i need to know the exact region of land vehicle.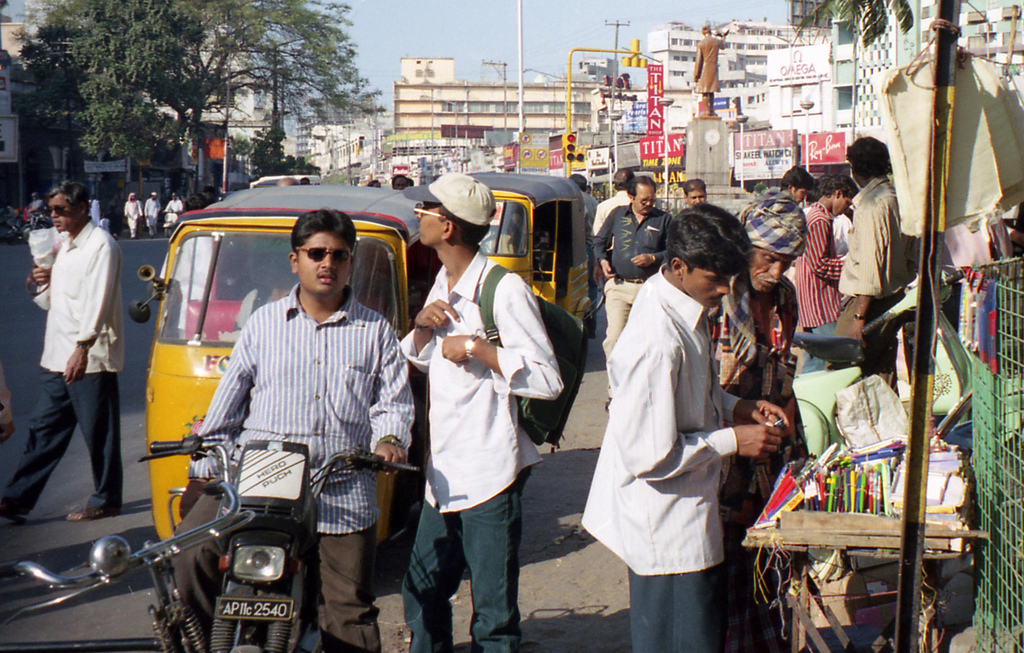
Region: [x1=92, y1=208, x2=470, y2=635].
